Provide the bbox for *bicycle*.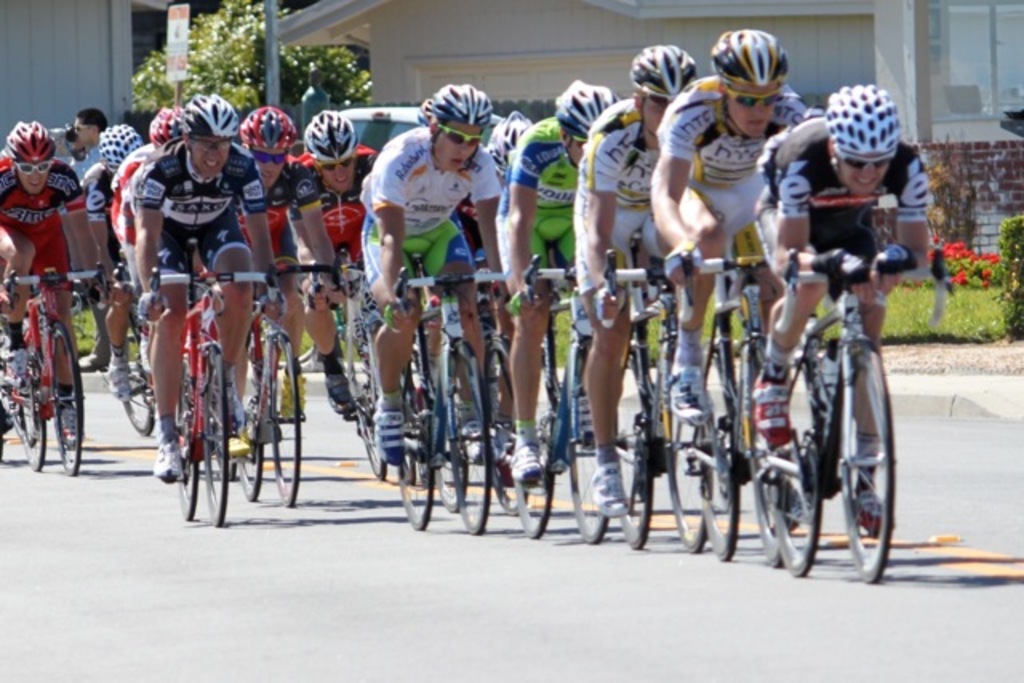
<box>226,262,349,510</box>.
